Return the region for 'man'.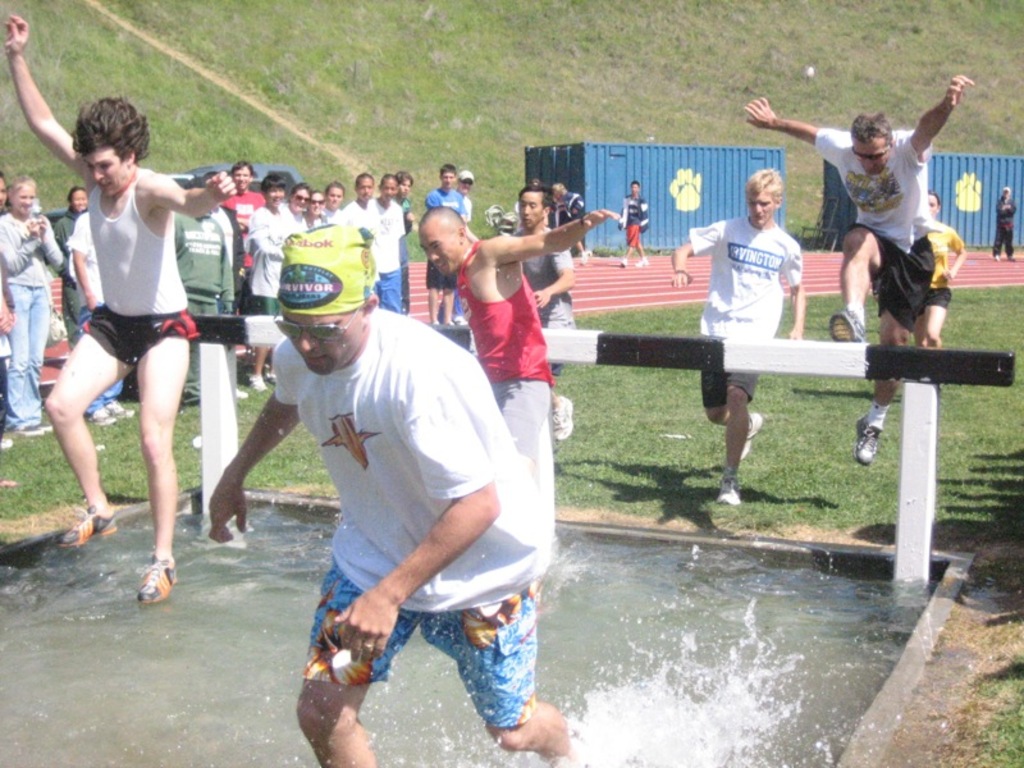
detection(453, 168, 477, 221).
